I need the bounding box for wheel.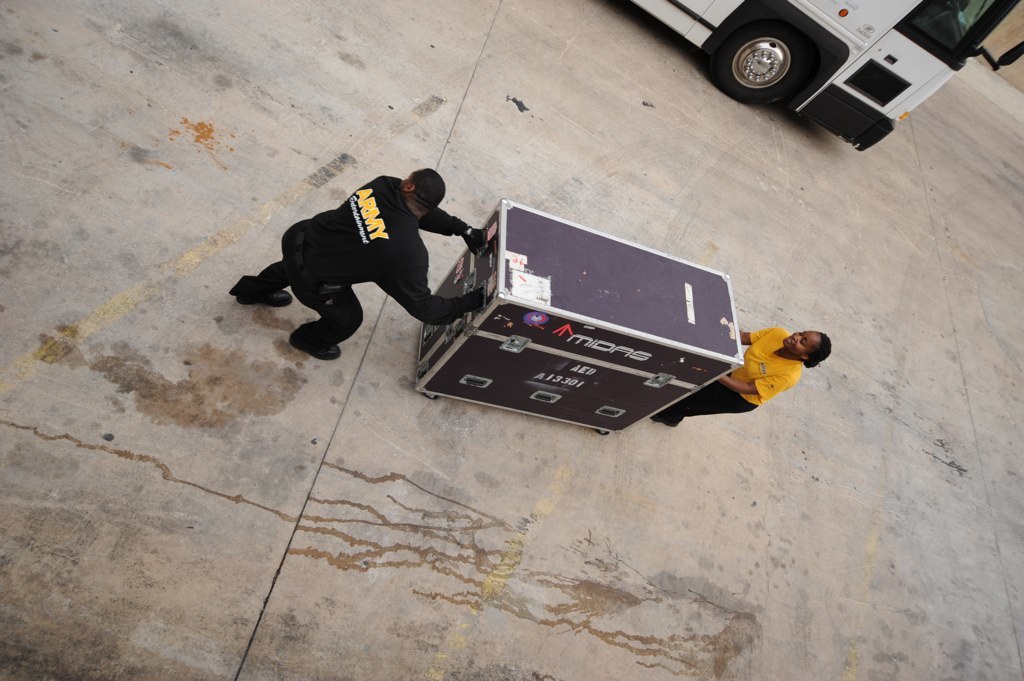
Here it is: <region>732, 18, 831, 98</region>.
